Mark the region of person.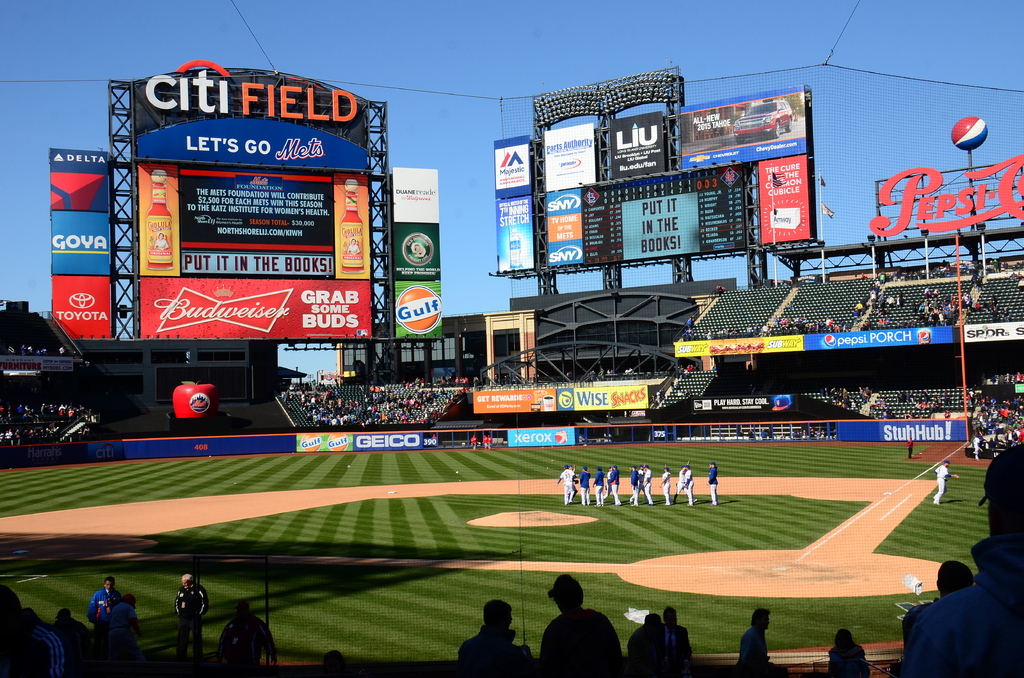
Region: detection(931, 458, 959, 504).
